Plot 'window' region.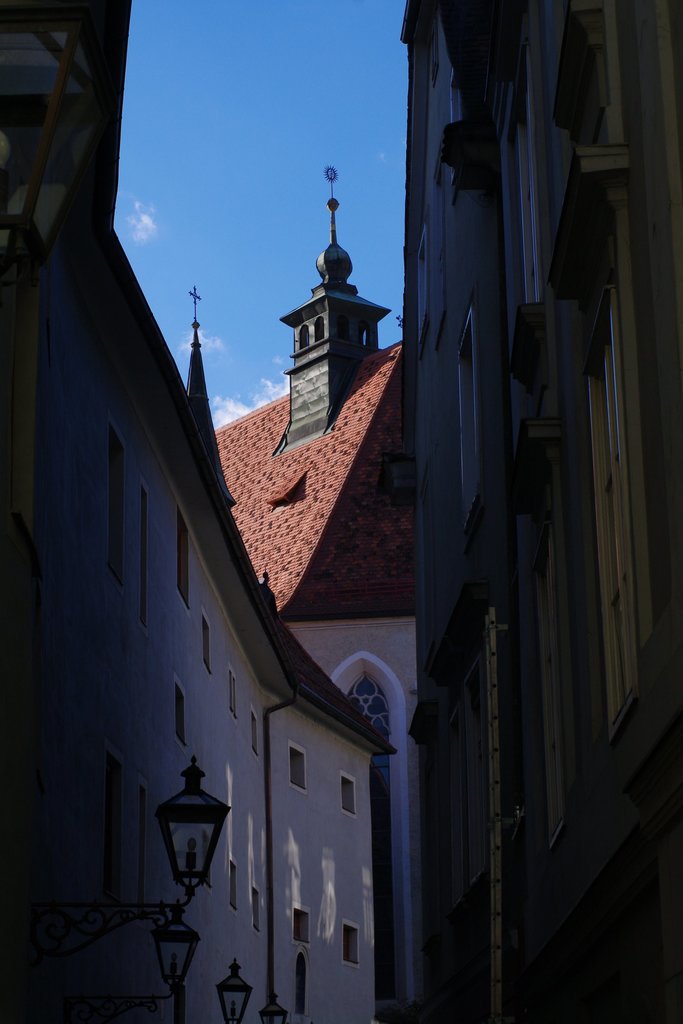
Plotted at [x1=293, y1=953, x2=307, y2=1019].
